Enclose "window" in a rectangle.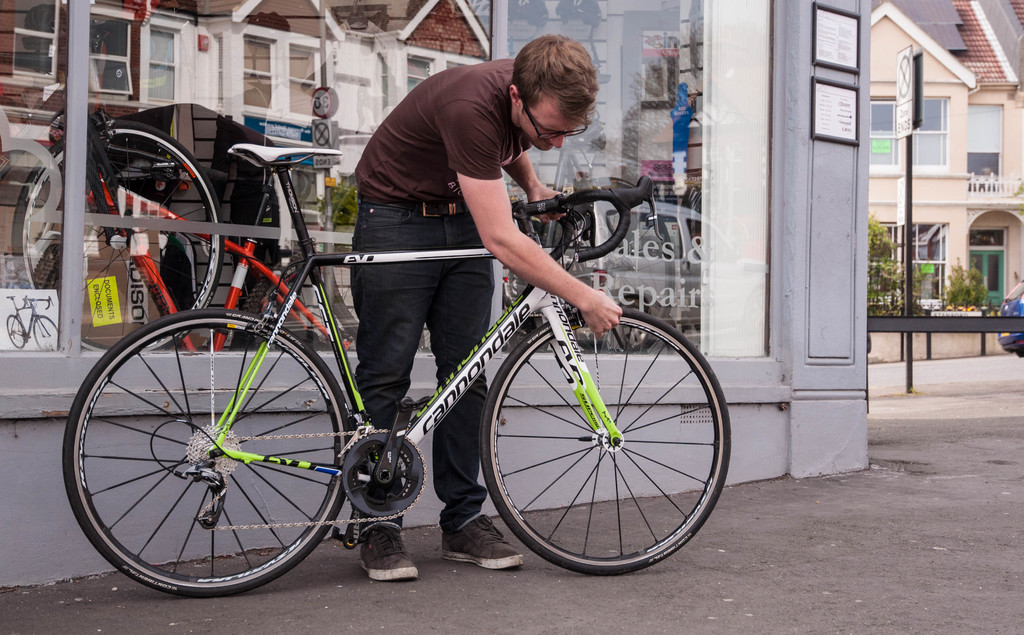
detection(867, 224, 901, 309).
